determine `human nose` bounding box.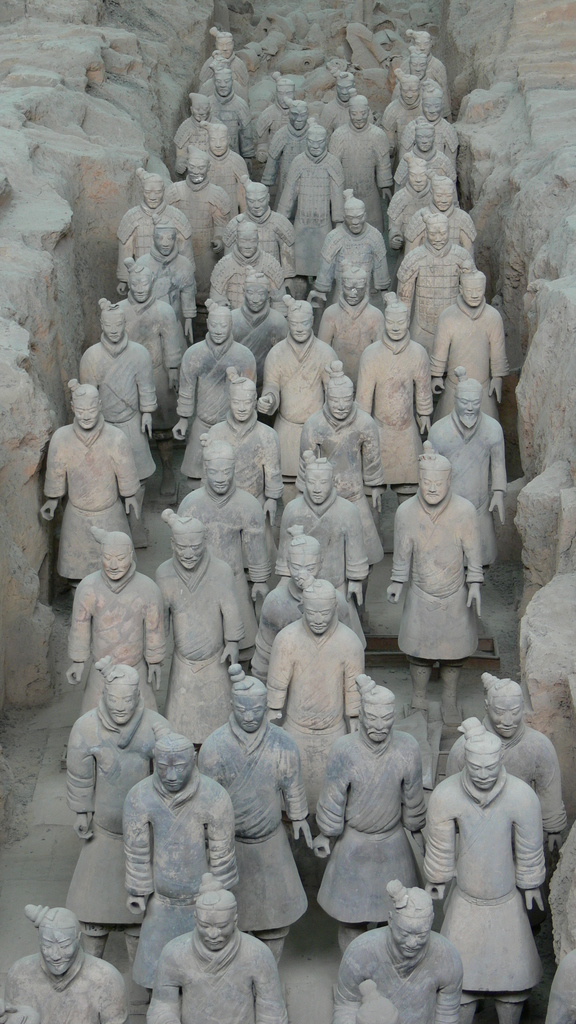
Determined: box=[163, 239, 168, 246].
